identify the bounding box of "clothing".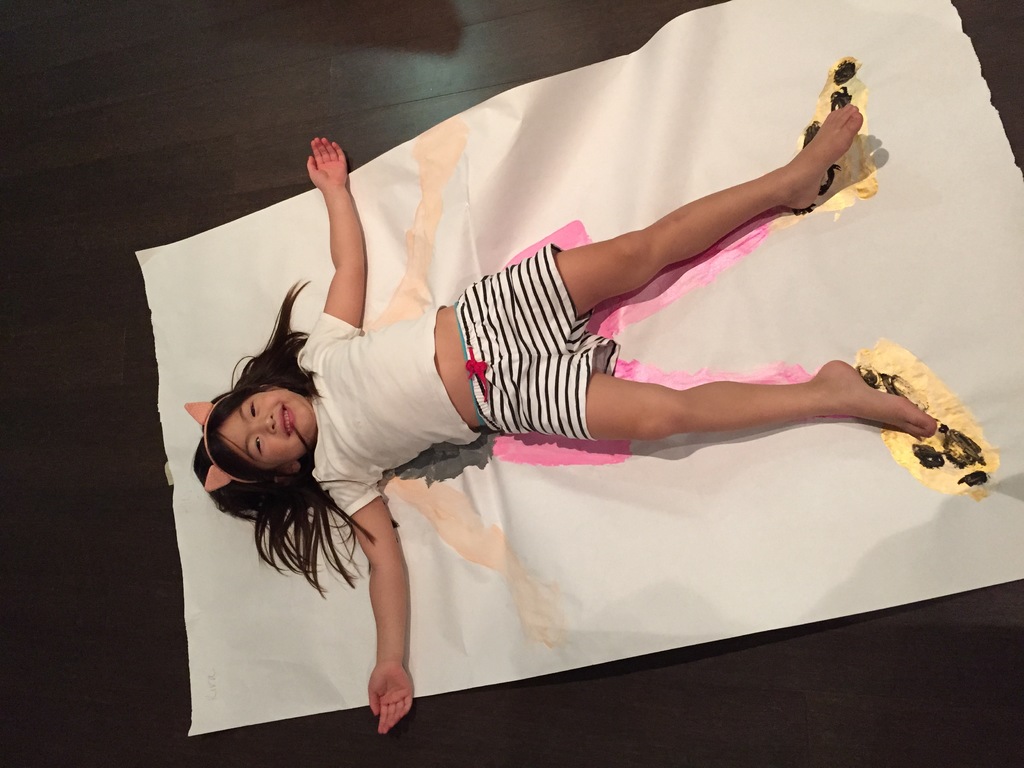
pyautogui.locateOnScreen(460, 247, 616, 444).
